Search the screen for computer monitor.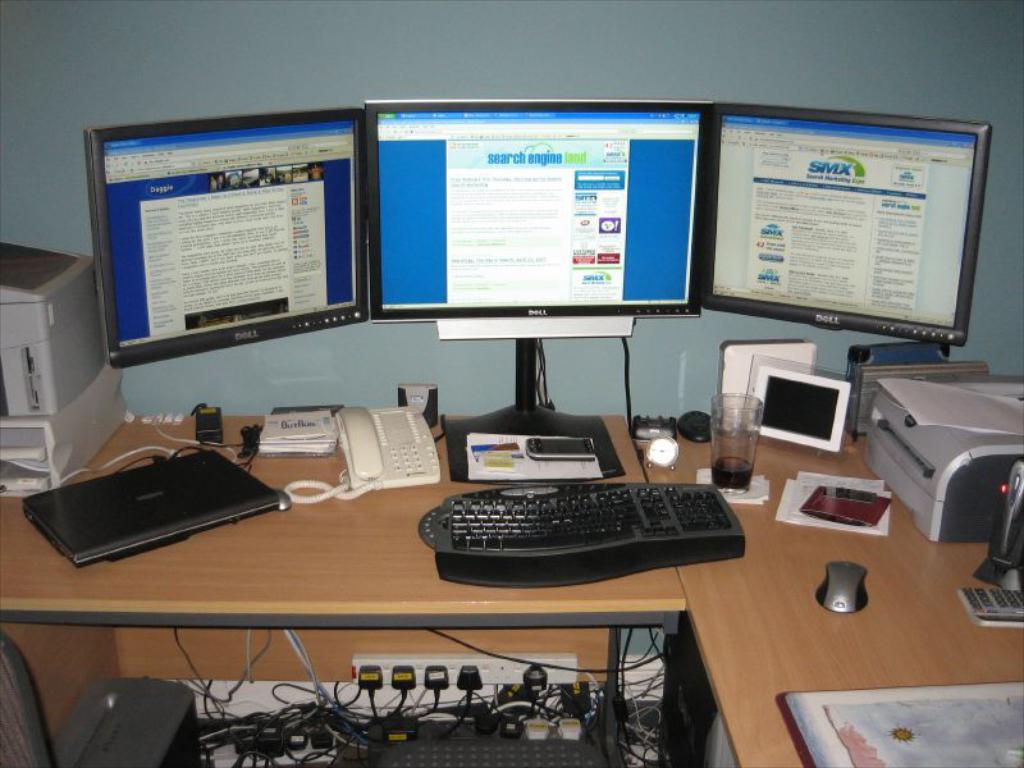
Found at locate(708, 100, 992, 349).
